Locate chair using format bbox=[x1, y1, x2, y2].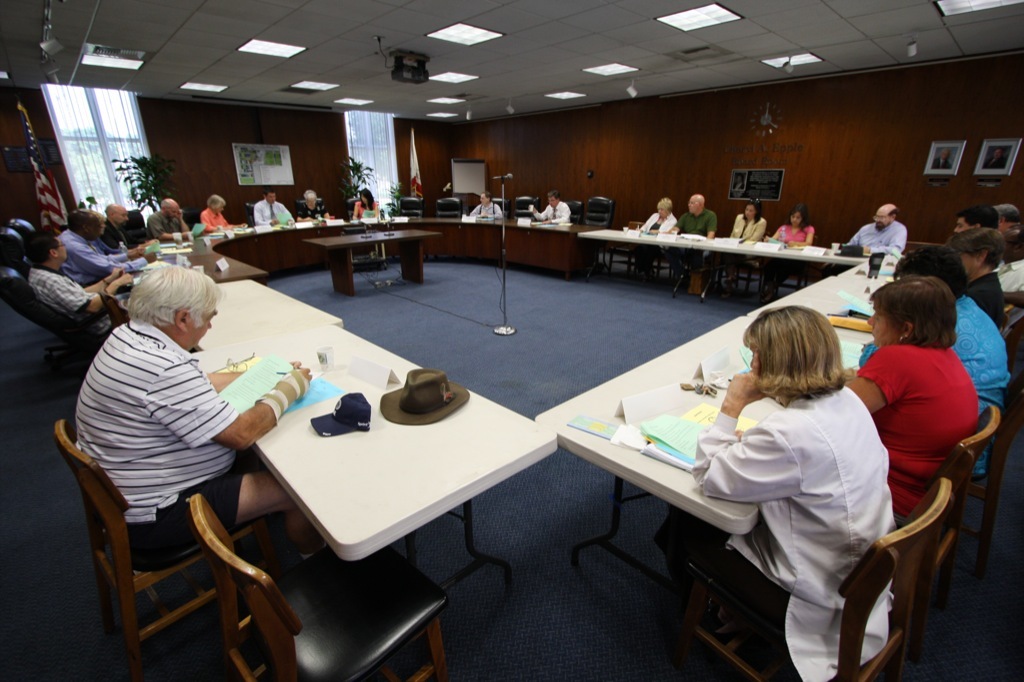
bbox=[1005, 308, 1023, 339].
